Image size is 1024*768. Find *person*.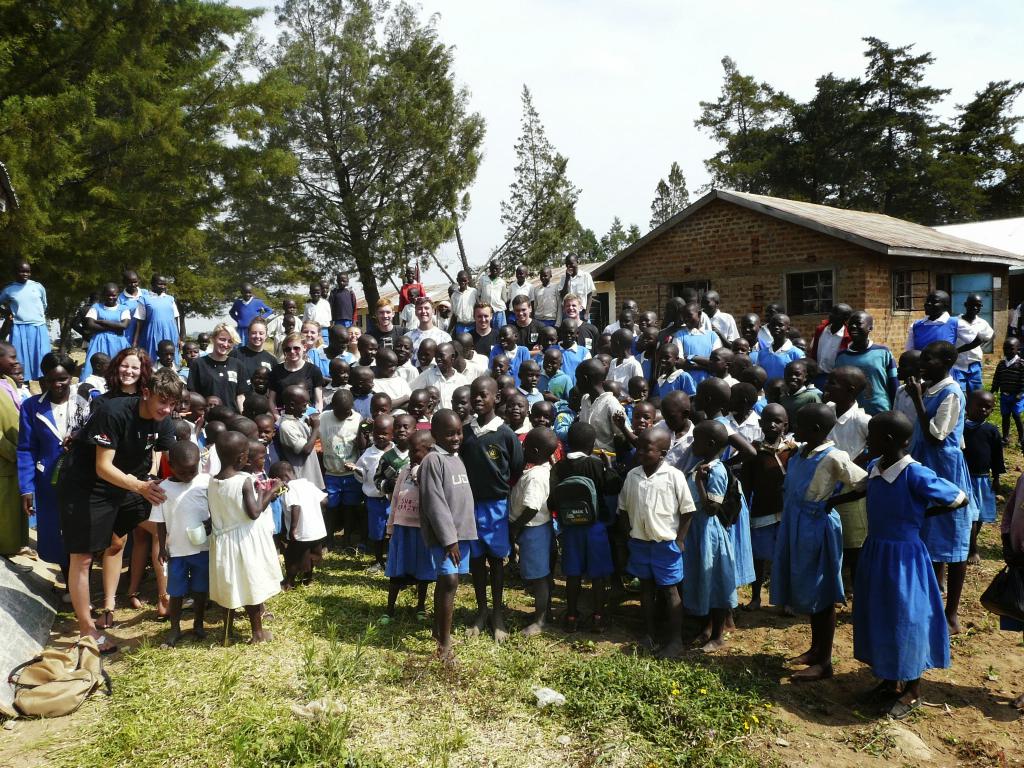
[x1=388, y1=268, x2=426, y2=304].
